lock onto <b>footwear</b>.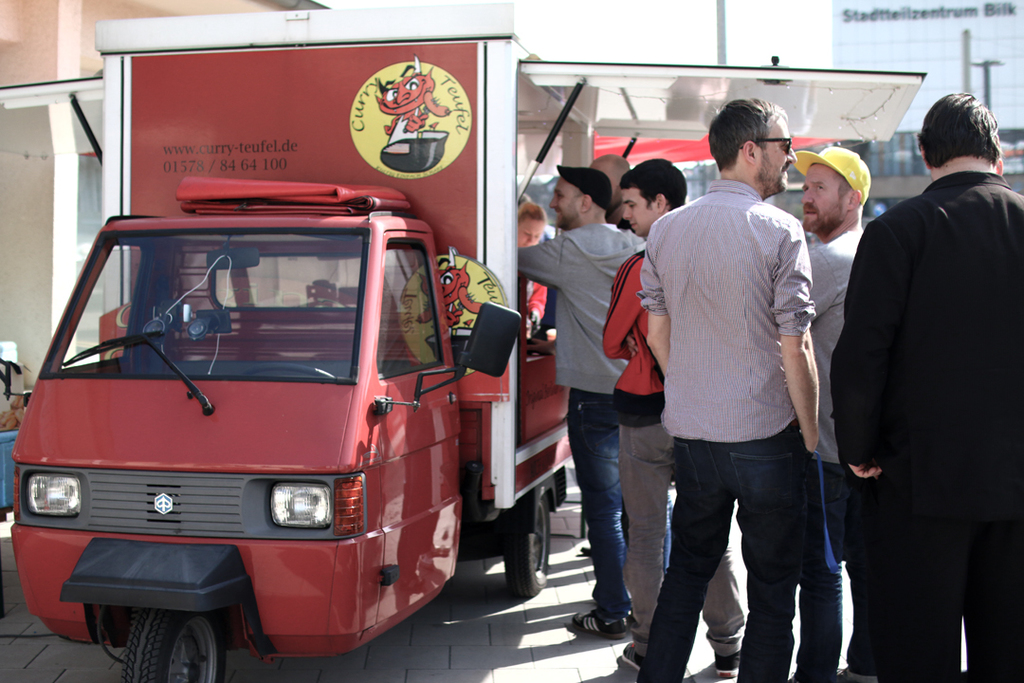
Locked: 705:650:750:676.
